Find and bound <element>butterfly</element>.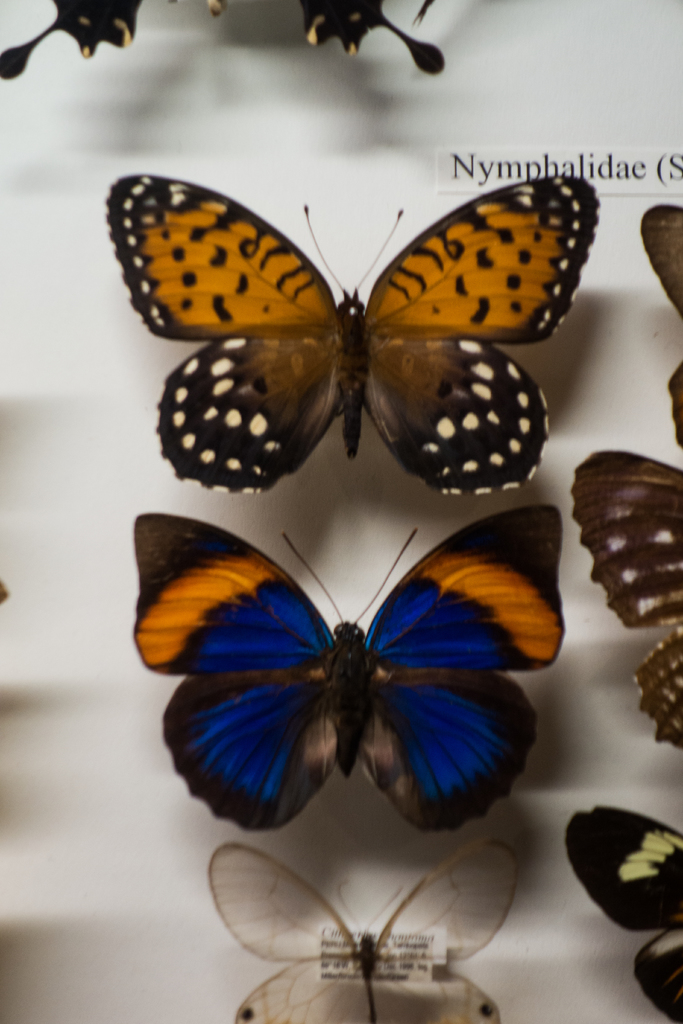
Bound: {"x1": 630, "y1": 206, "x2": 682, "y2": 463}.
